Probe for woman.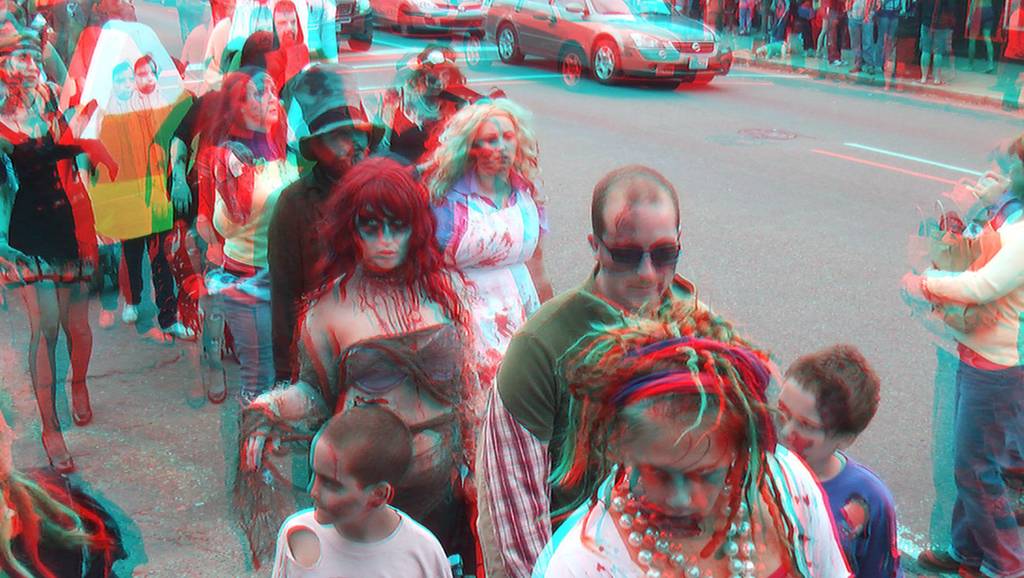
Probe result: Rect(243, 149, 481, 577).
